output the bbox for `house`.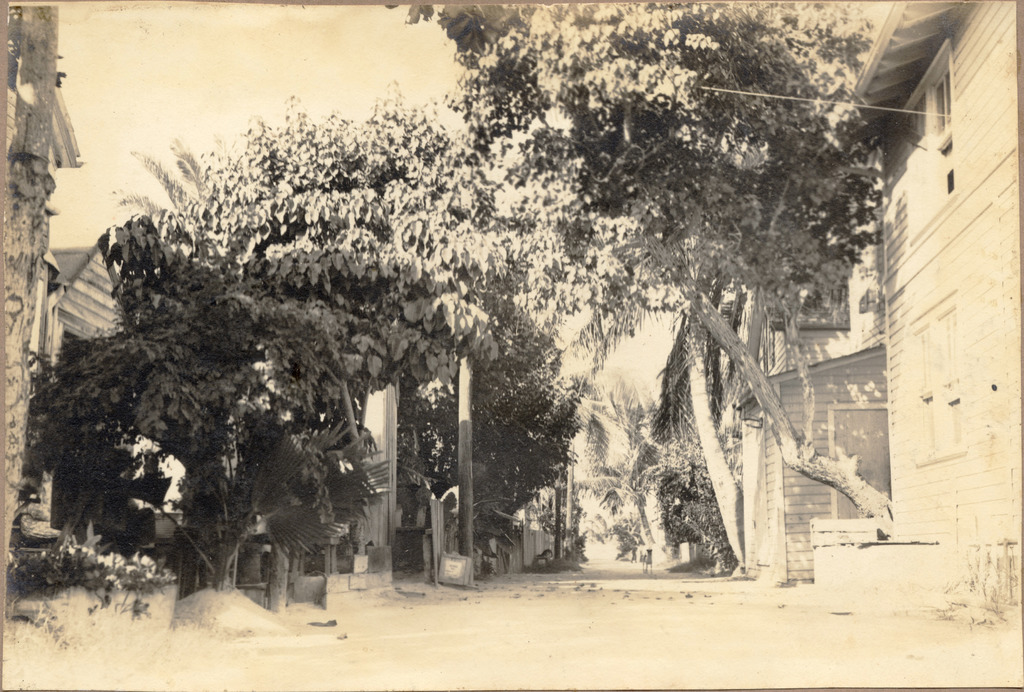
[35,211,224,536].
